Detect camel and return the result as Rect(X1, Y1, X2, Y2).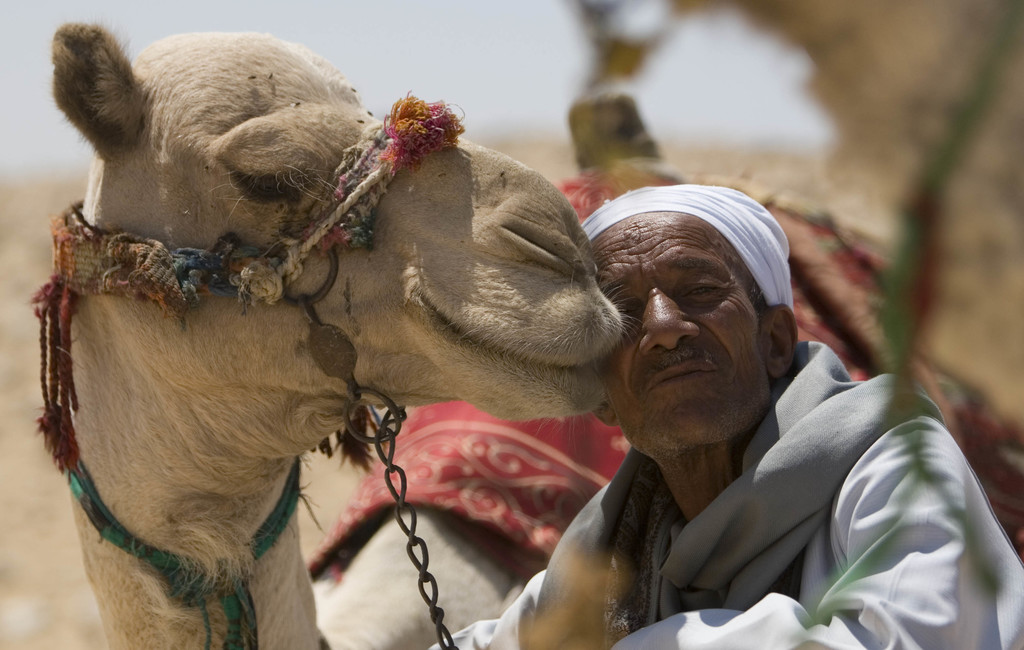
Rect(40, 20, 1023, 649).
